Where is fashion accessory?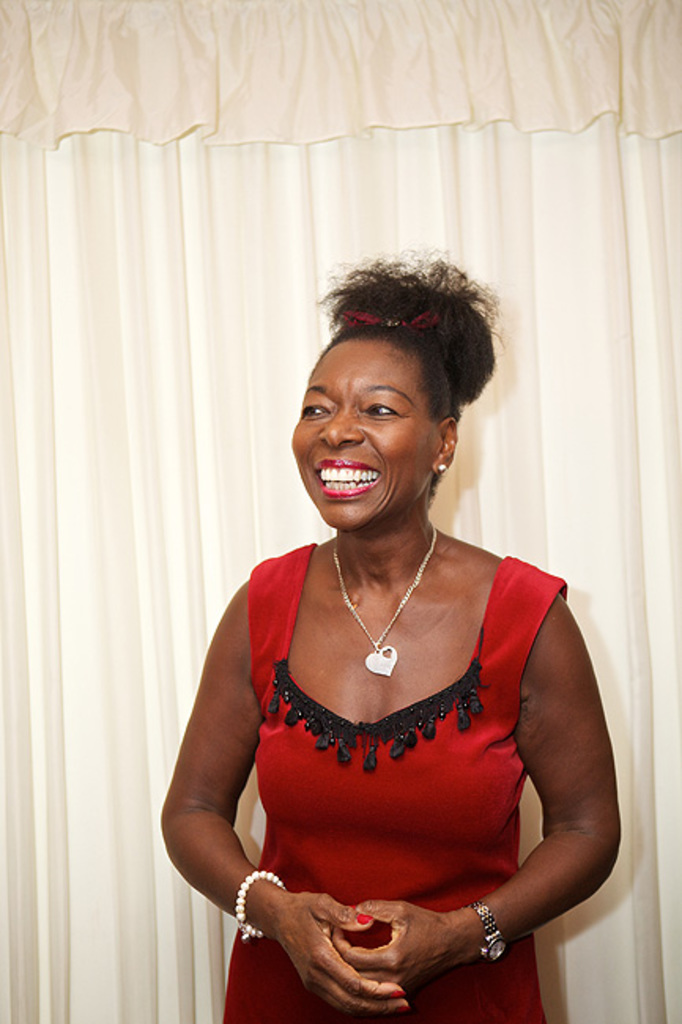
region(232, 865, 287, 939).
